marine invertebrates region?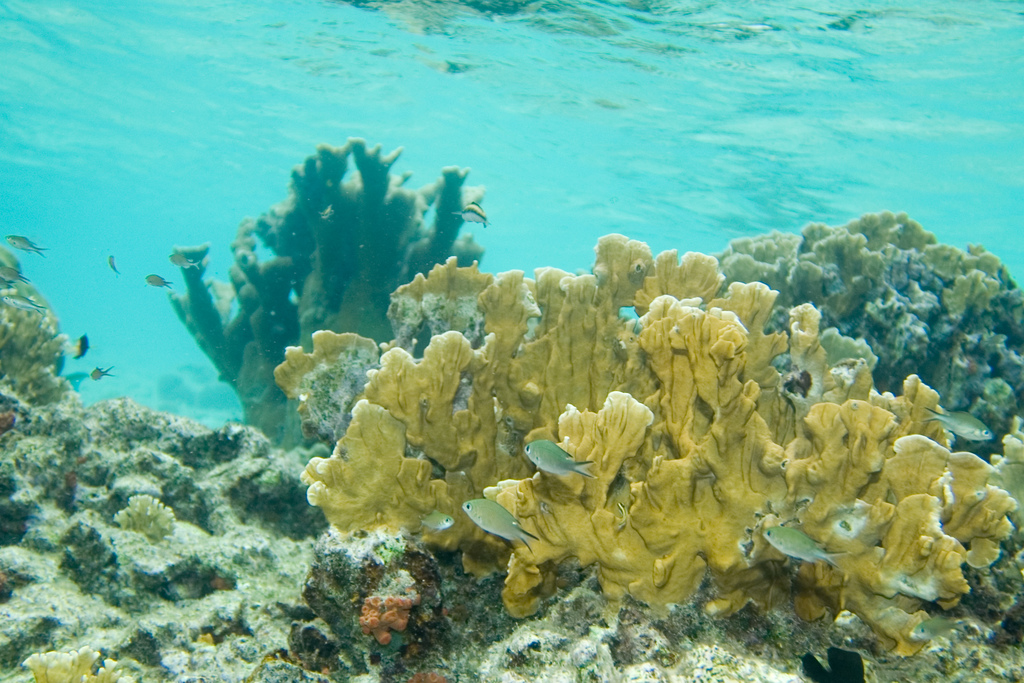
<region>0, 220, 104, 472</region>
